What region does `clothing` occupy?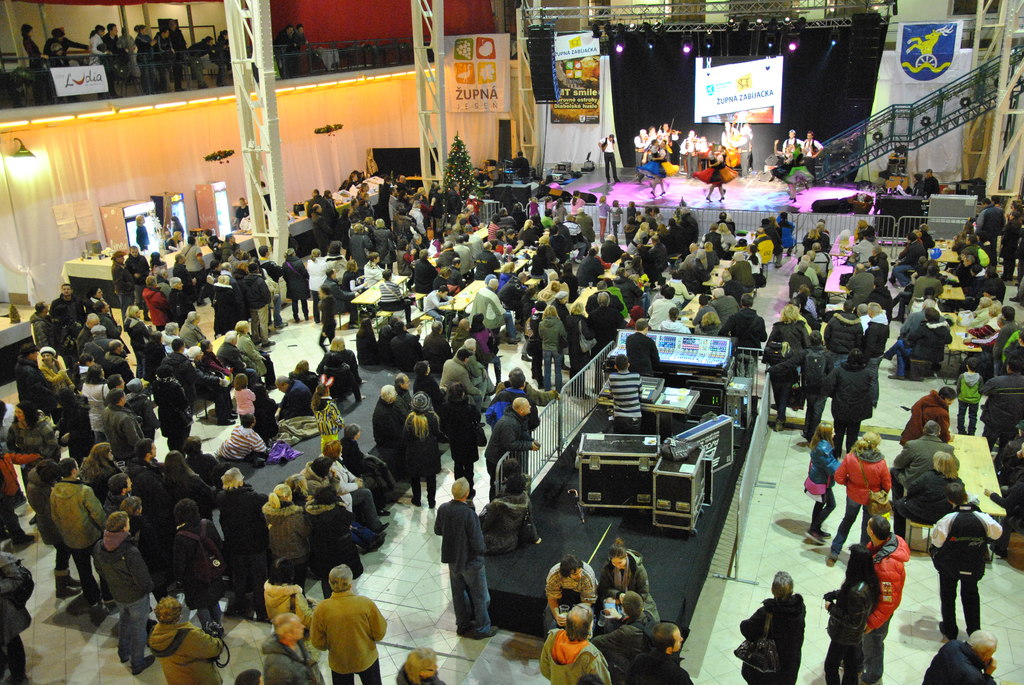
<region>212, 407, 267, 462</region>.
